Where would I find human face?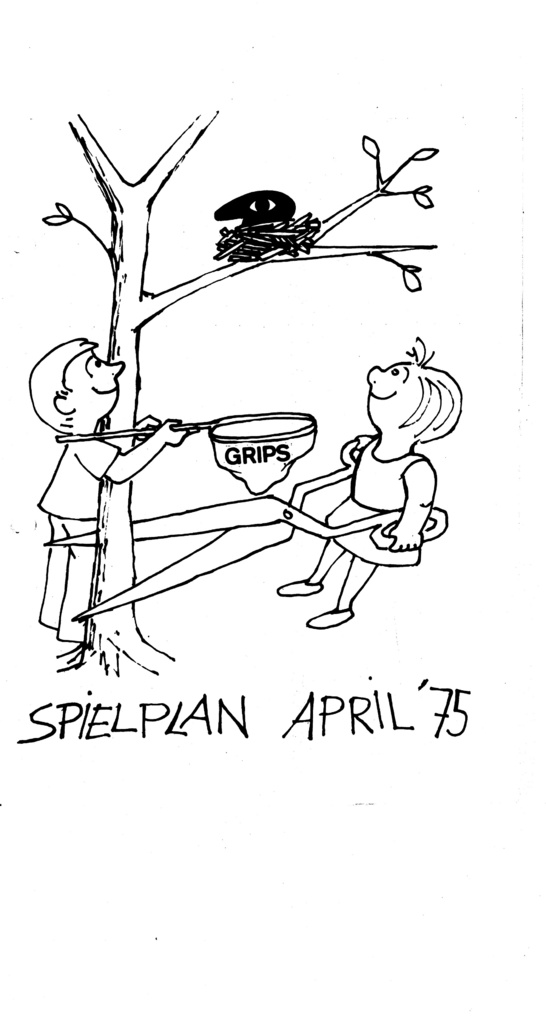
At {"left": 70, "top": 351, "right": 129, "bottom": 410}.
